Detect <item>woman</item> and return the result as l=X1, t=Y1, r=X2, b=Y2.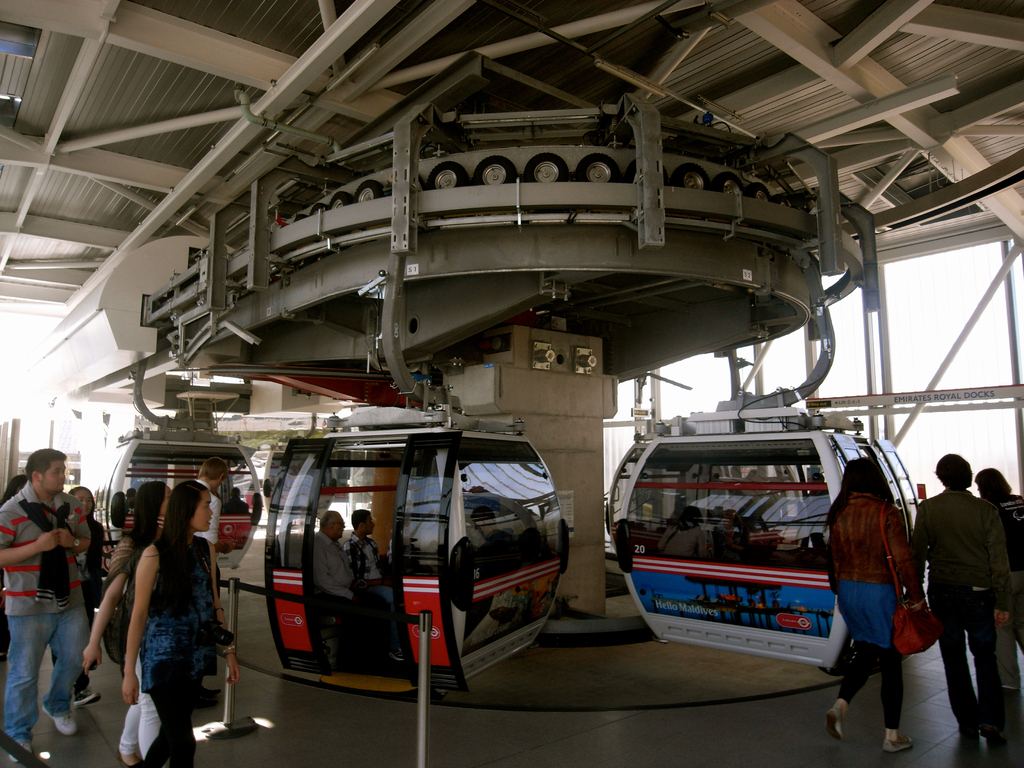
l=655, t=508, r=705, b=559.
